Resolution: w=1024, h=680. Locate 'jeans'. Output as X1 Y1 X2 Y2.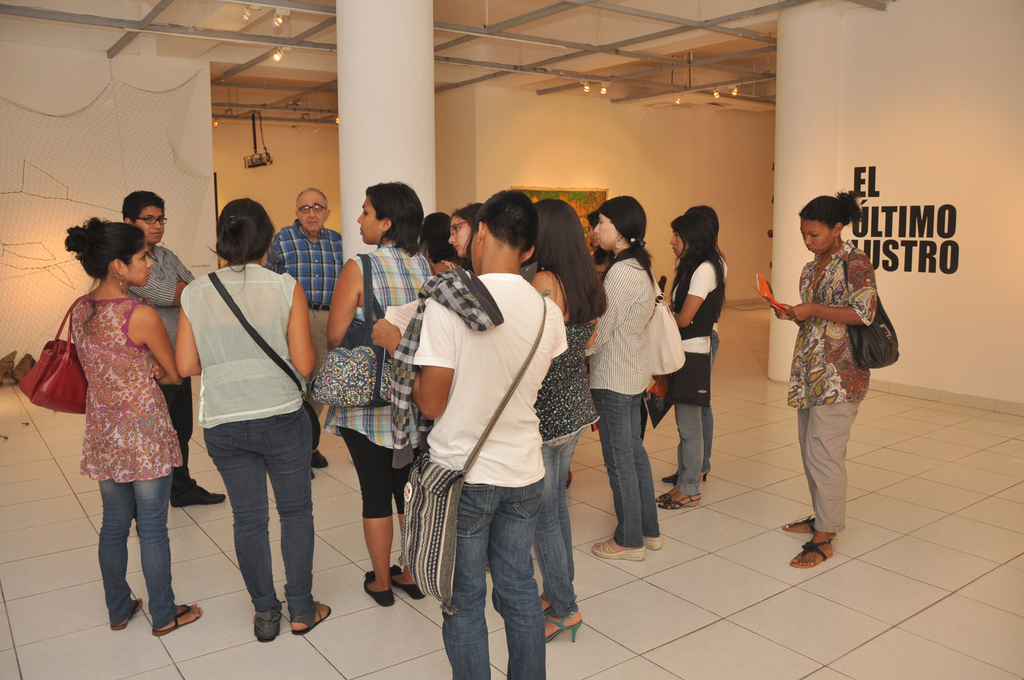
196 417 316 651.
